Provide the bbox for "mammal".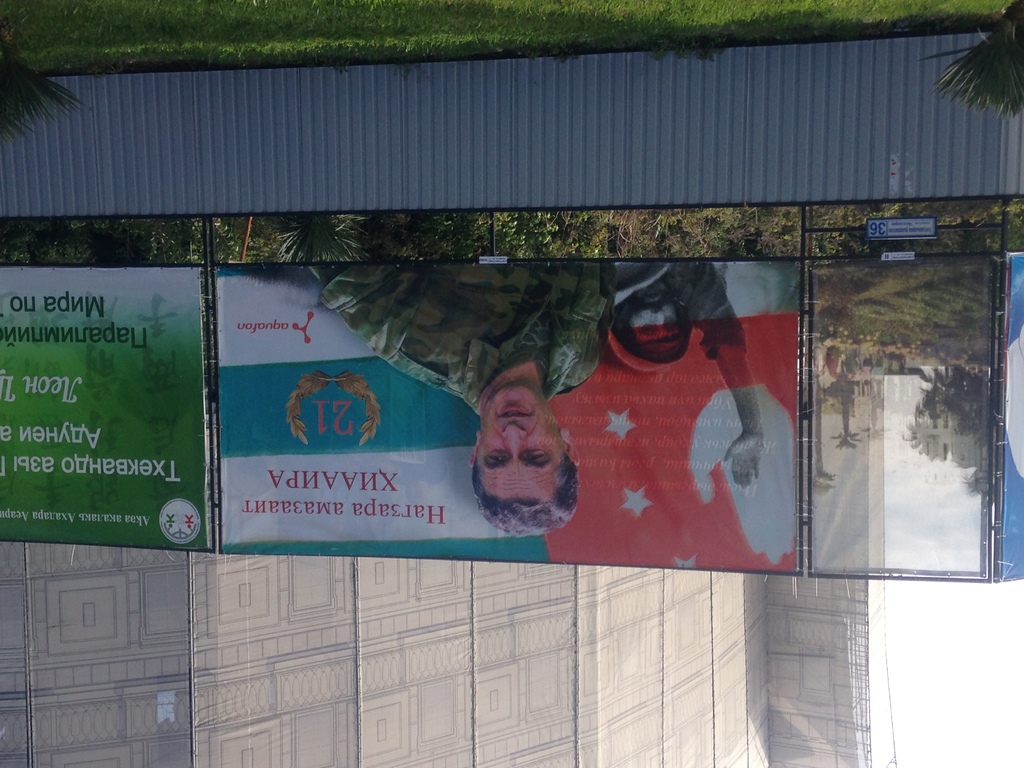
609 257 694 373.
